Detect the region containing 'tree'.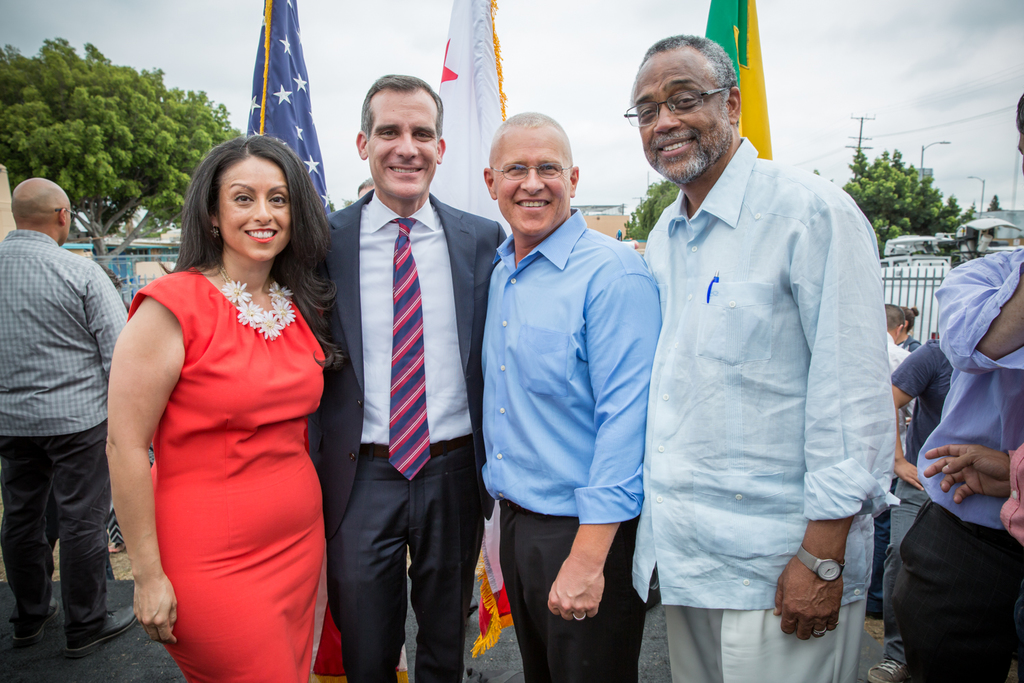
{"x1": 835, "y1": 146, "x2": 980, "y2": 262}.
